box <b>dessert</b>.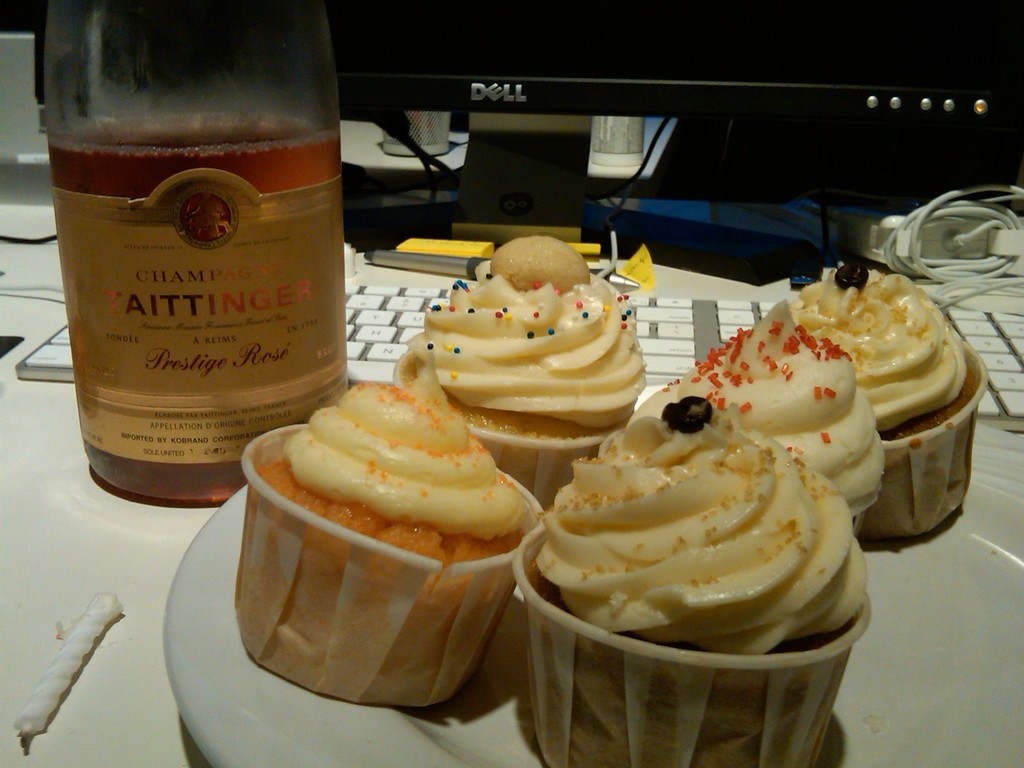
BBox(521, 394, 870, 659).
